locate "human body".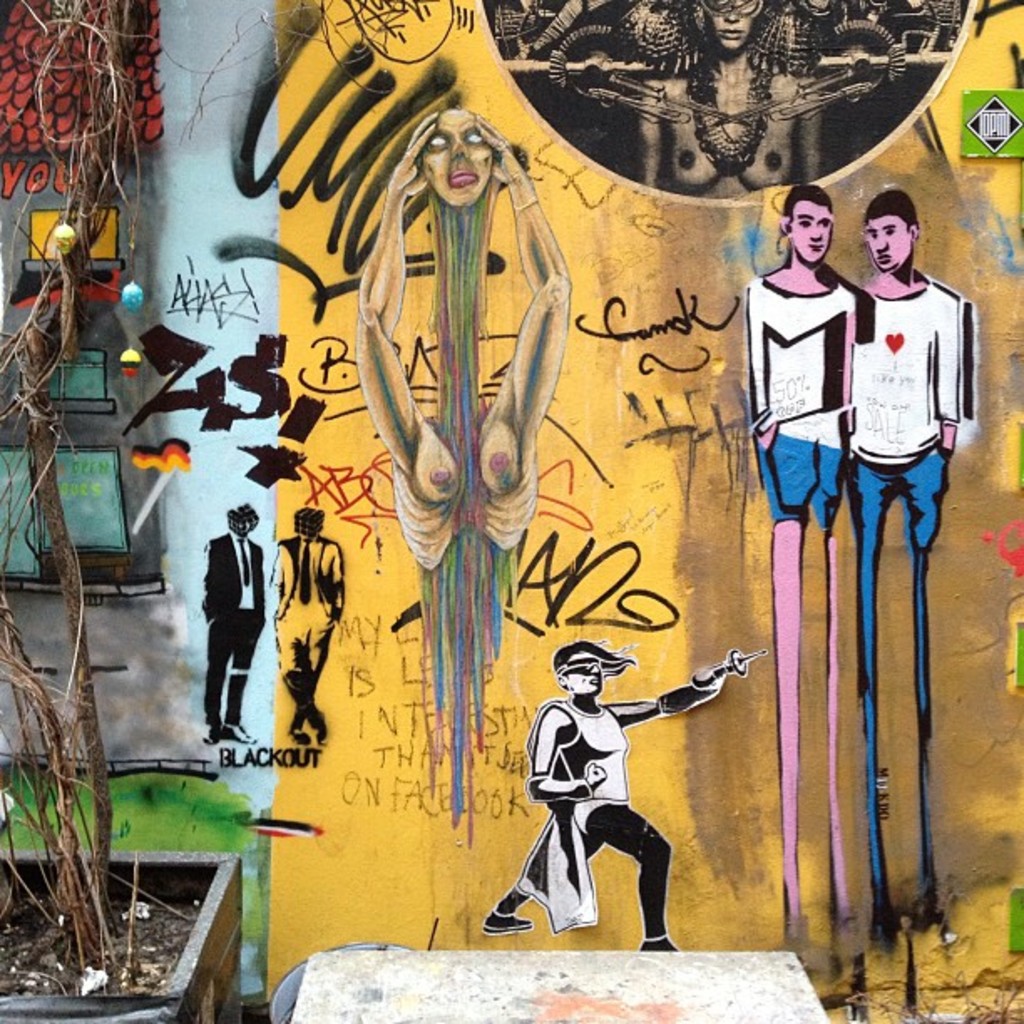
Bounding box: [left=636, top=0, right=822, bottom=197].
